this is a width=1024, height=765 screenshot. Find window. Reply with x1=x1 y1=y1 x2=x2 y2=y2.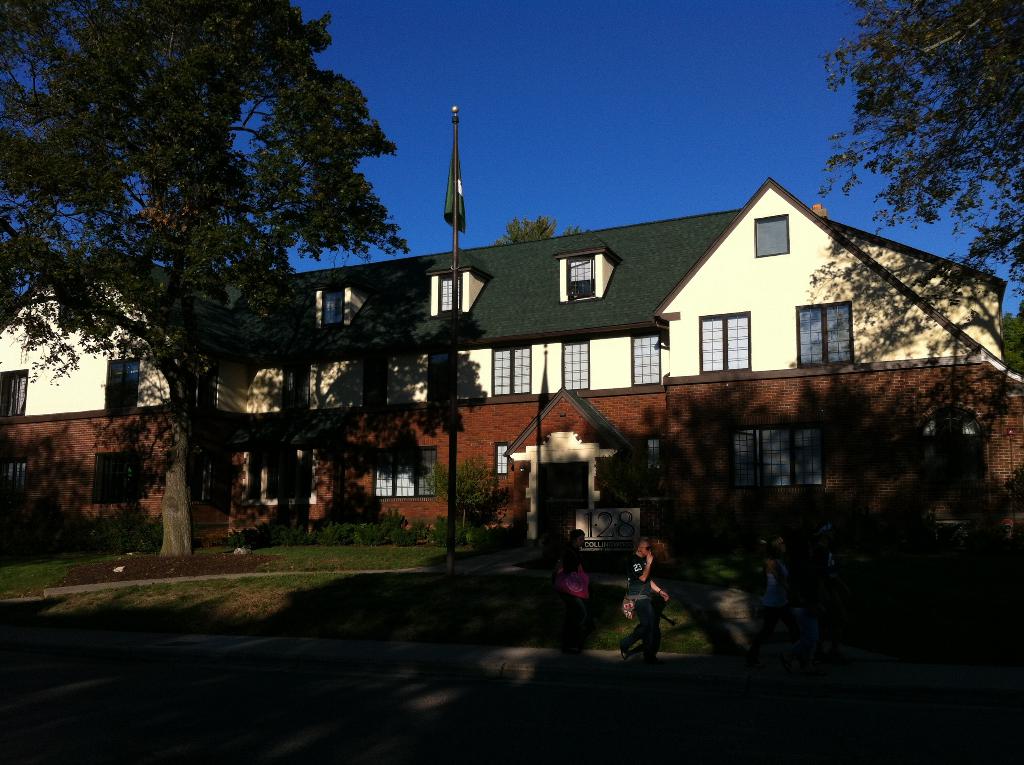
x1=639 y1=435 x2=662 y2=477.
